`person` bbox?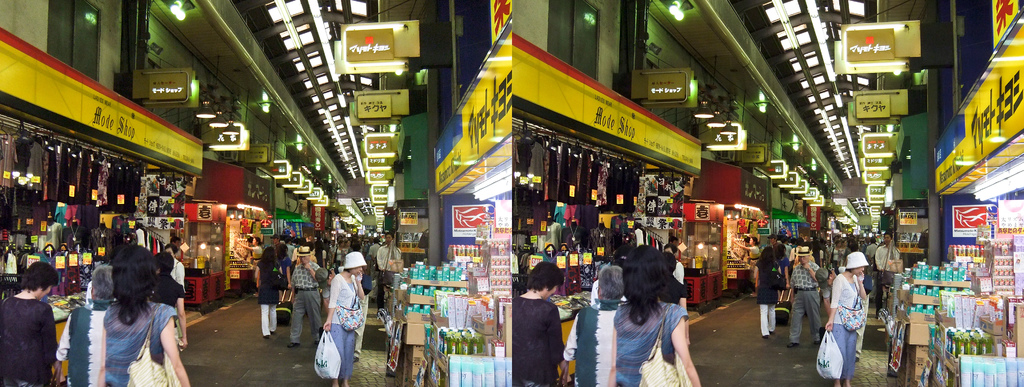
[x1=288, y1=243, x2=322, y2=345]
